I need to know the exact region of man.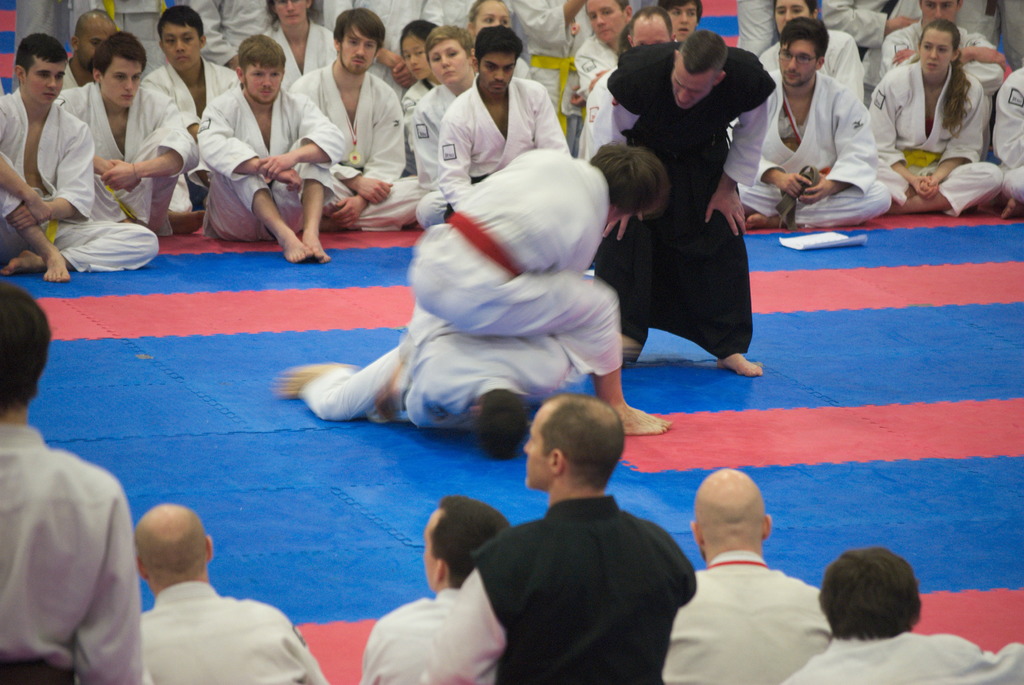
Region: (586, 32, 781, 378).
